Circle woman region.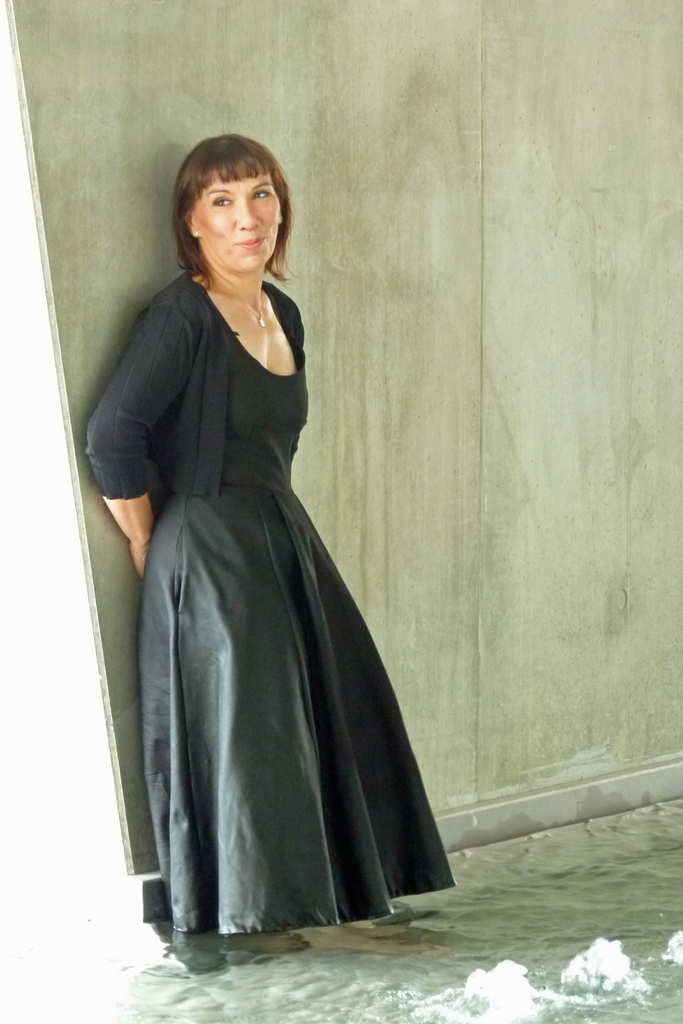
Region: [100, 145, 443, 945].
